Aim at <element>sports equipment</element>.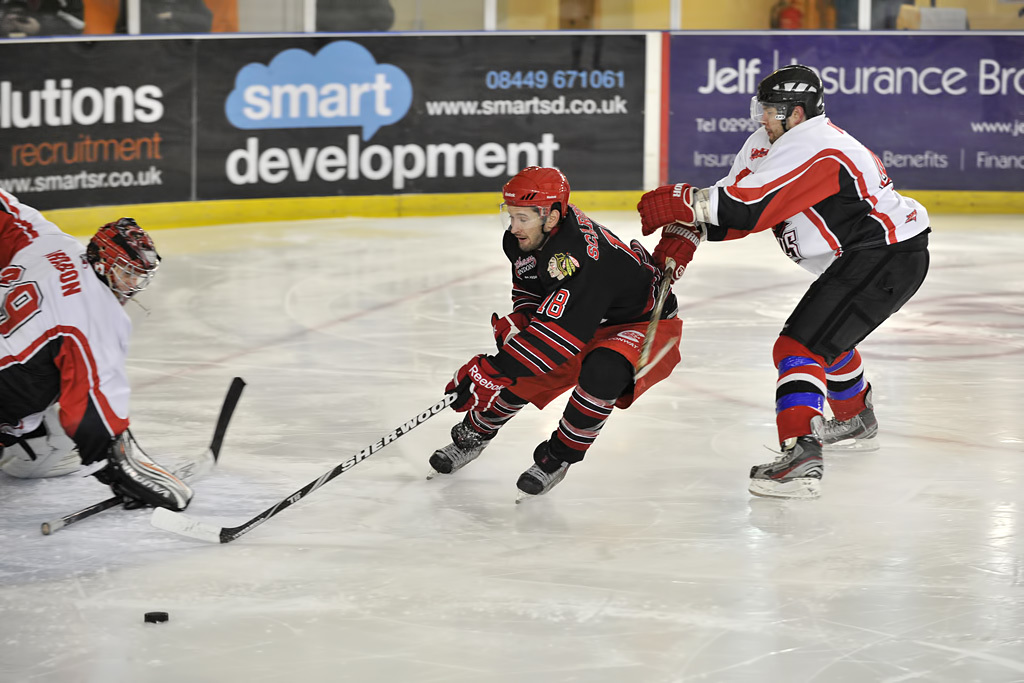
Aimed at 634, 233, 706, 284.
